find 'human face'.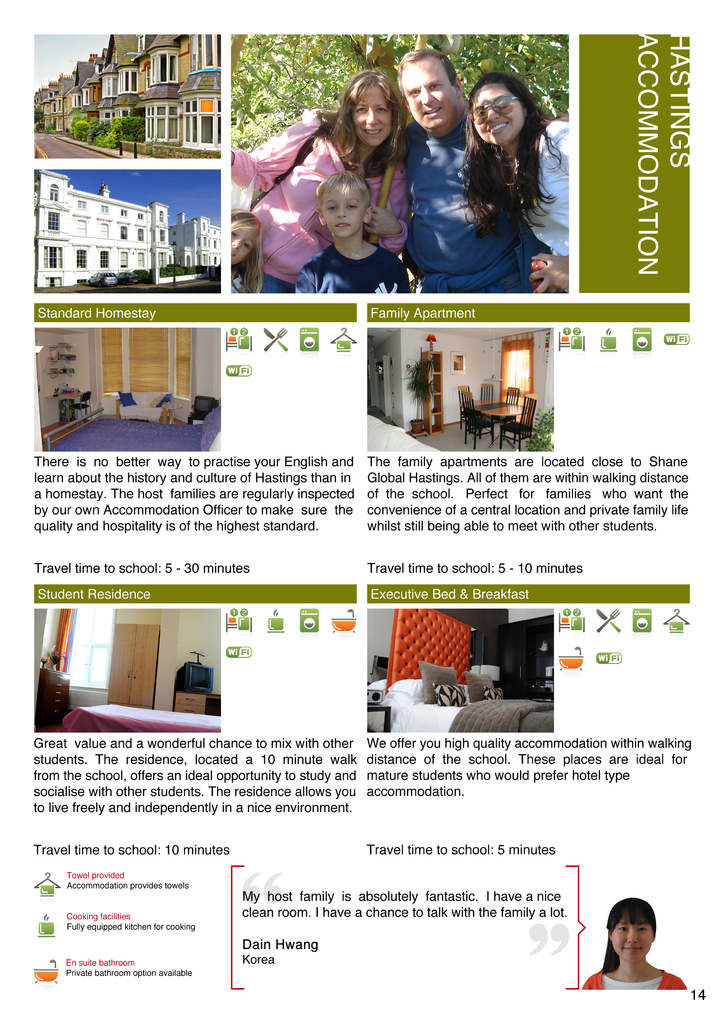
detection(469, 81, 524, 146).
